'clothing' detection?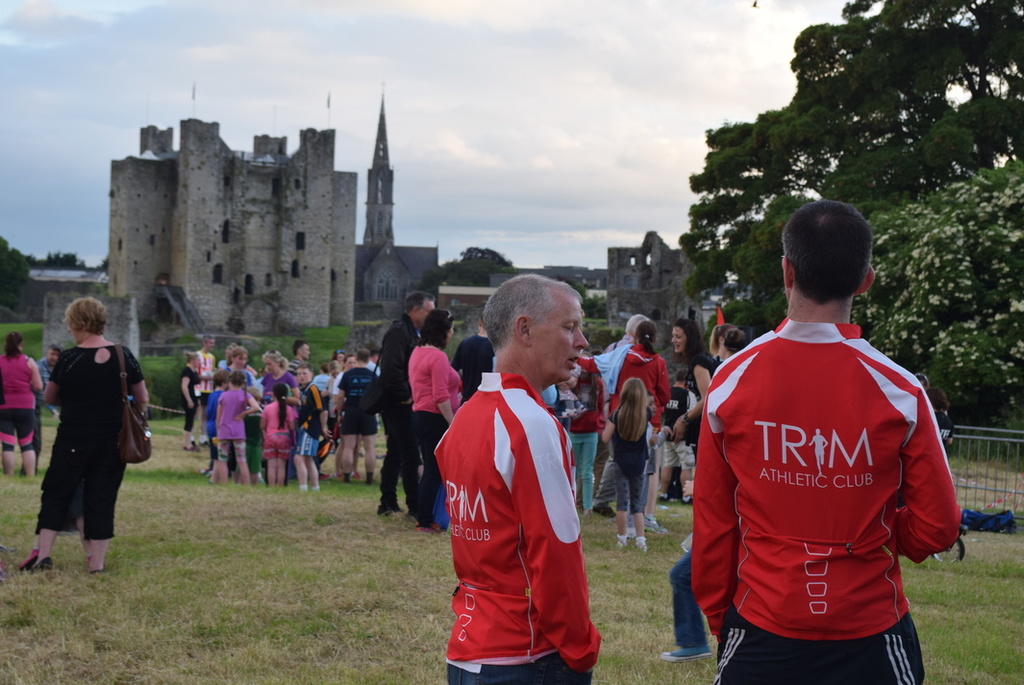
{"left": 216, "top": 357, "right": 227, "bottom": 367}
